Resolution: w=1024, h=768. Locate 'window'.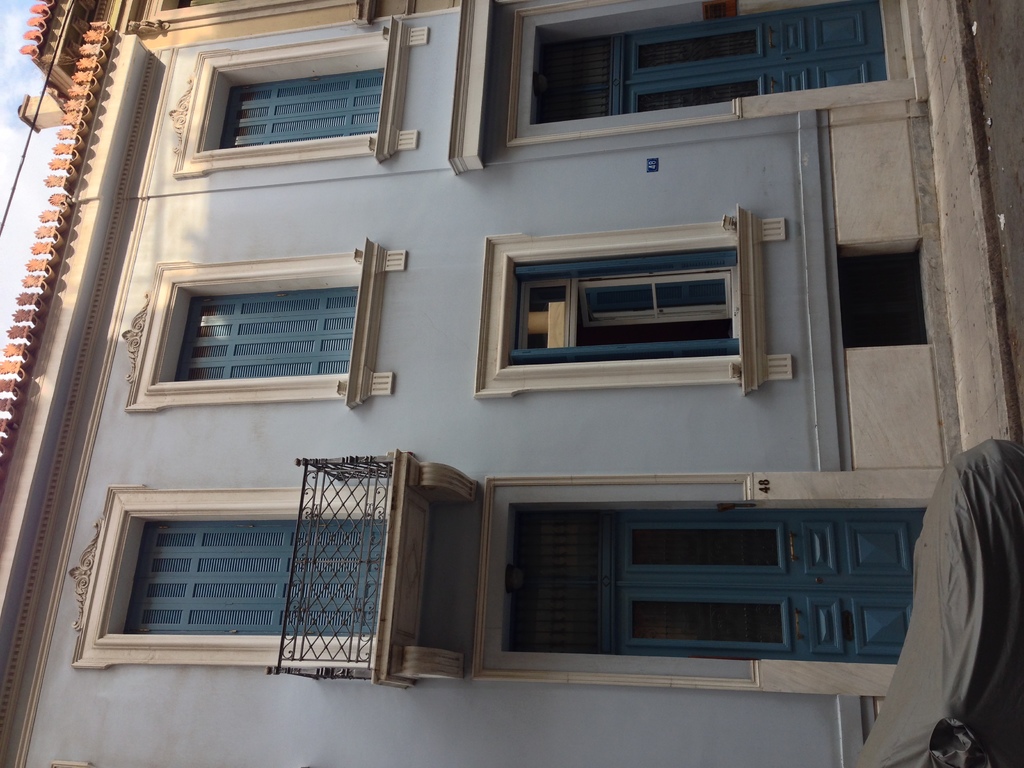
BBox(120, 261, 394, 410).
